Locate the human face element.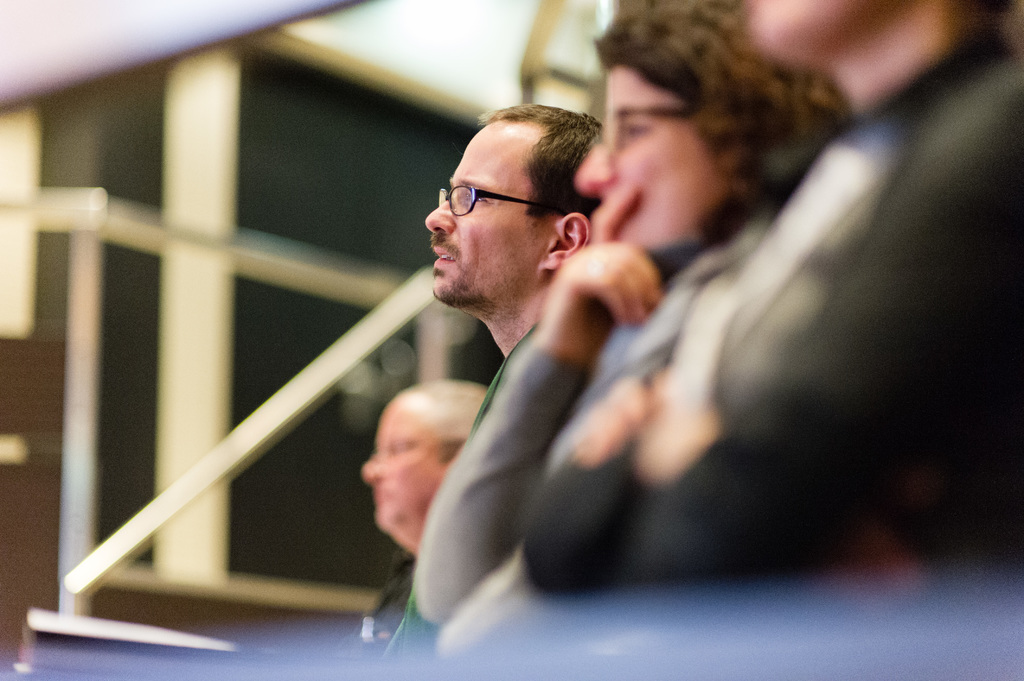
Element bbox: bbox=(419, 115, 559, 308).
